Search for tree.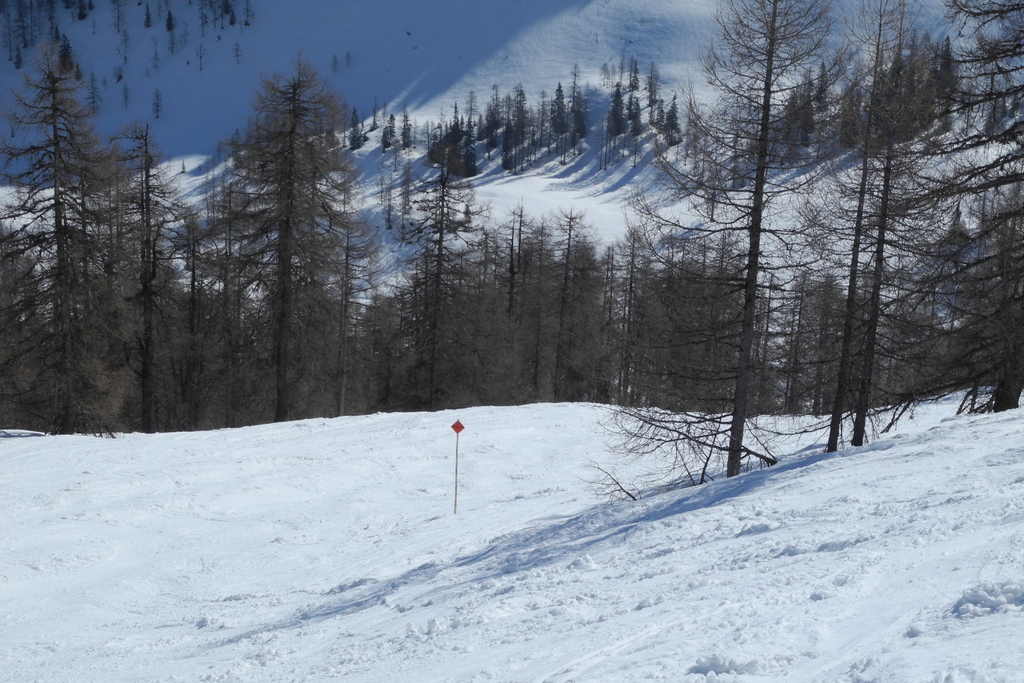
Found at box=[115, 129, 189, 436].
